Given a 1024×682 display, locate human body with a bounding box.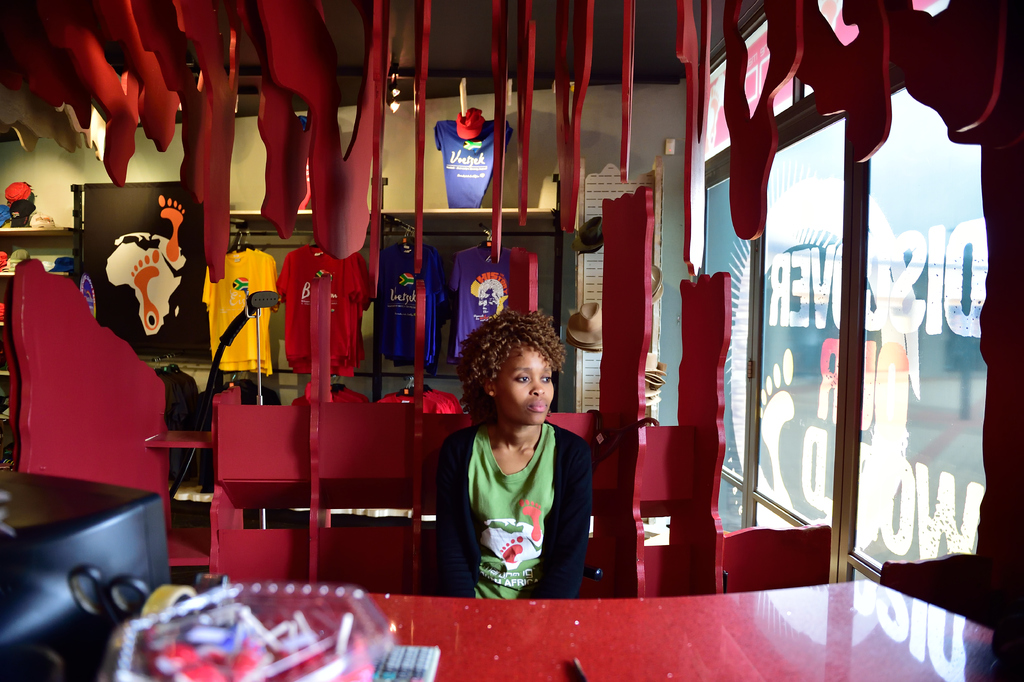
Located: box=[426, 338, 616, 614].
